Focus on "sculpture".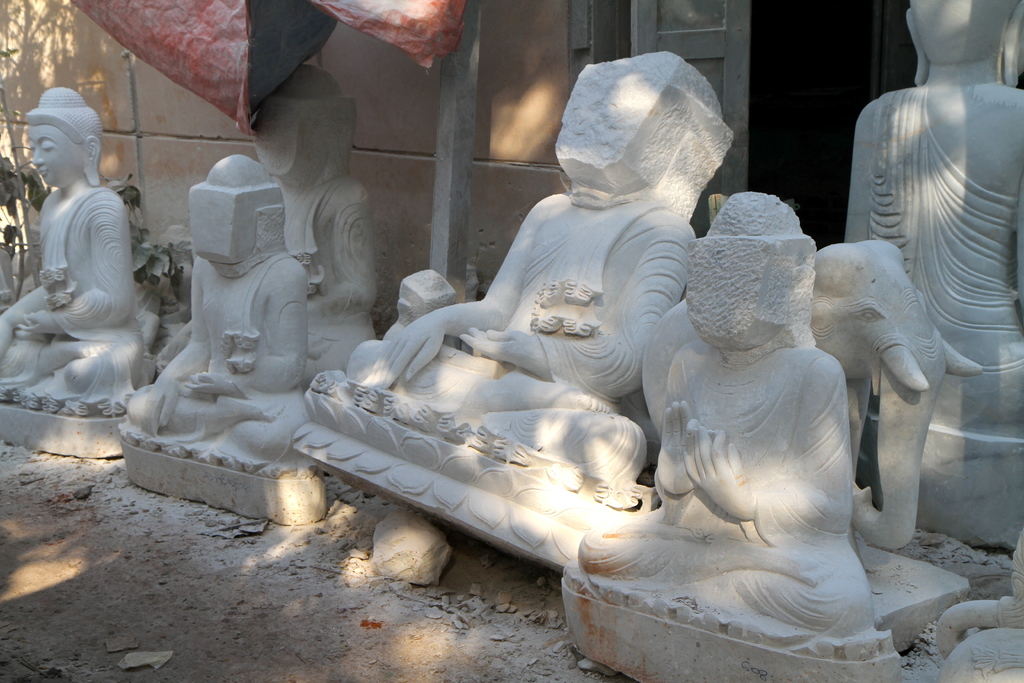
Focused at 835,0,1023,555.
